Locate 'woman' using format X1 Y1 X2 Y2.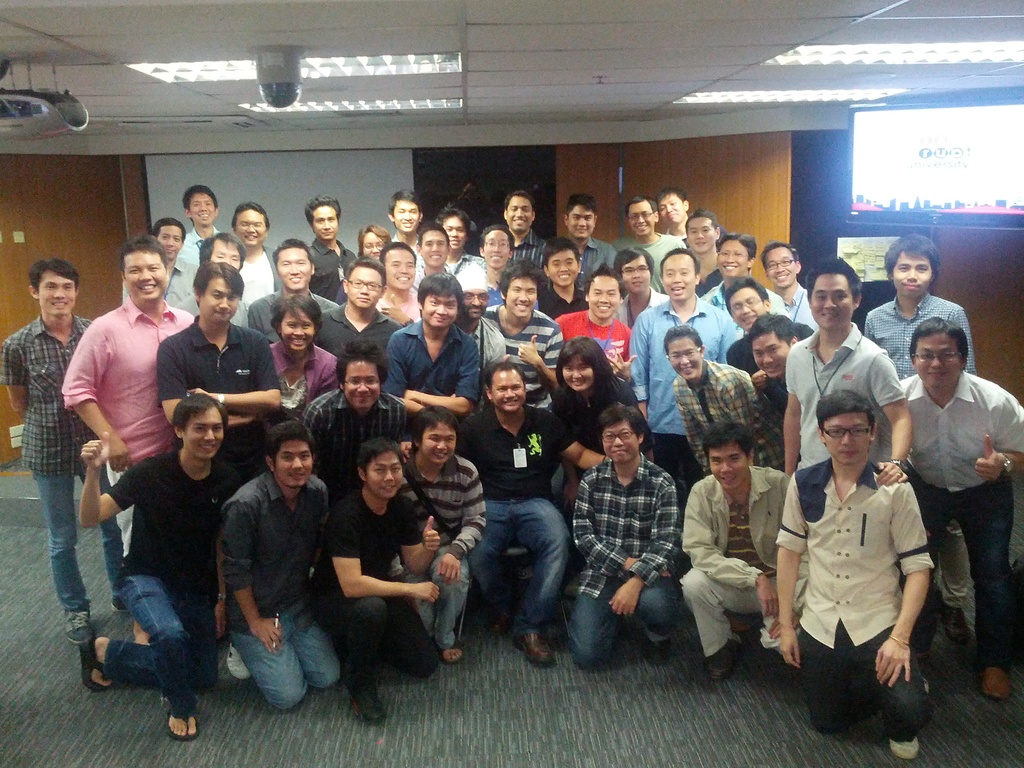
358 223 391 264.
